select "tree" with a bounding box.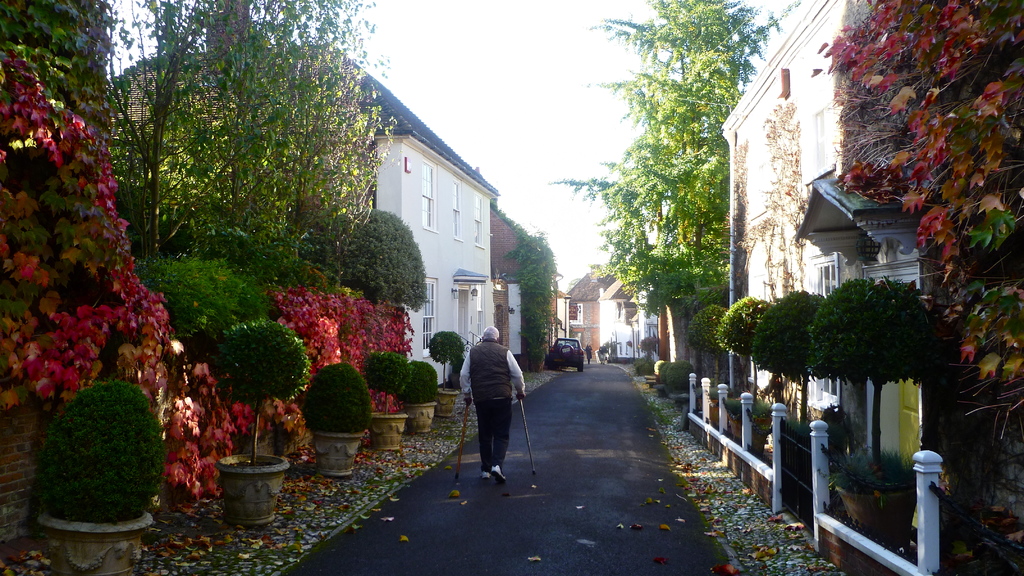
select_region(545, 0, 780, 362).
